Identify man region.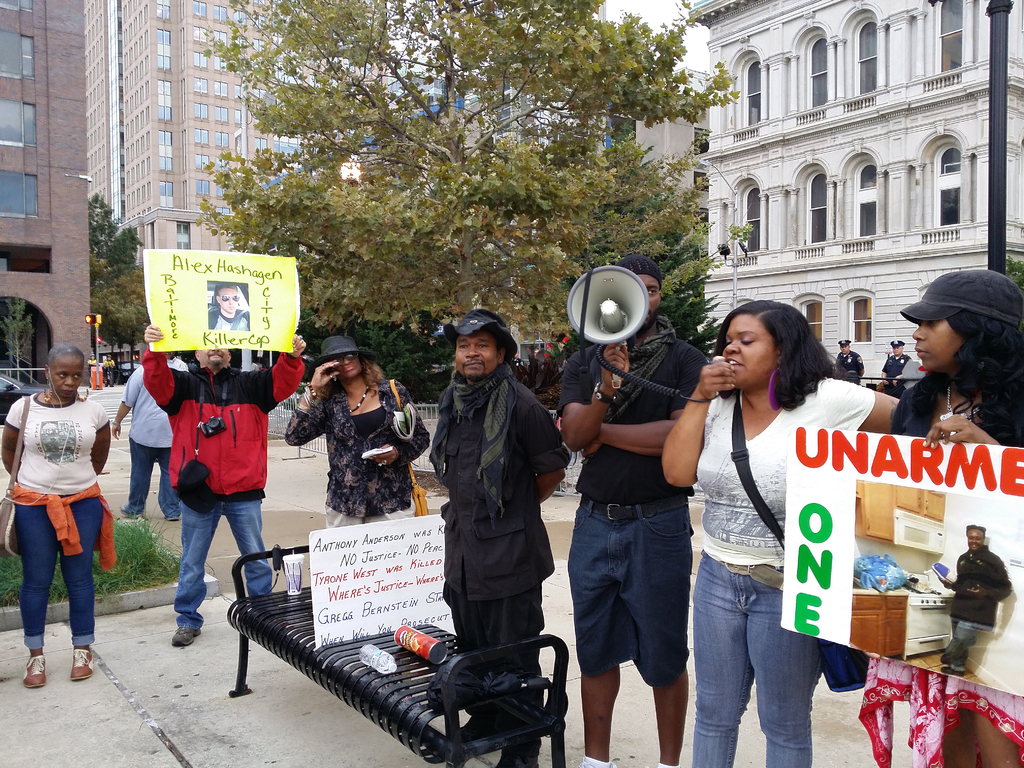
Region: (left=938, top=527, right=1012, bottom=675).
